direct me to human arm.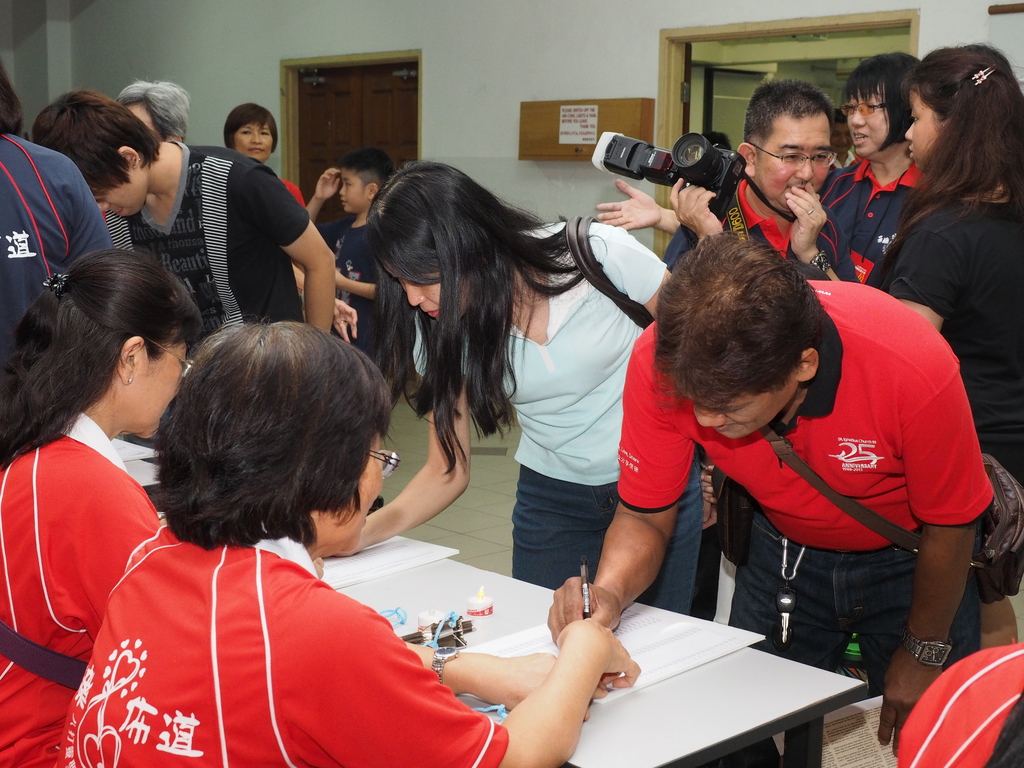
Direction: [350,378,469,557].
